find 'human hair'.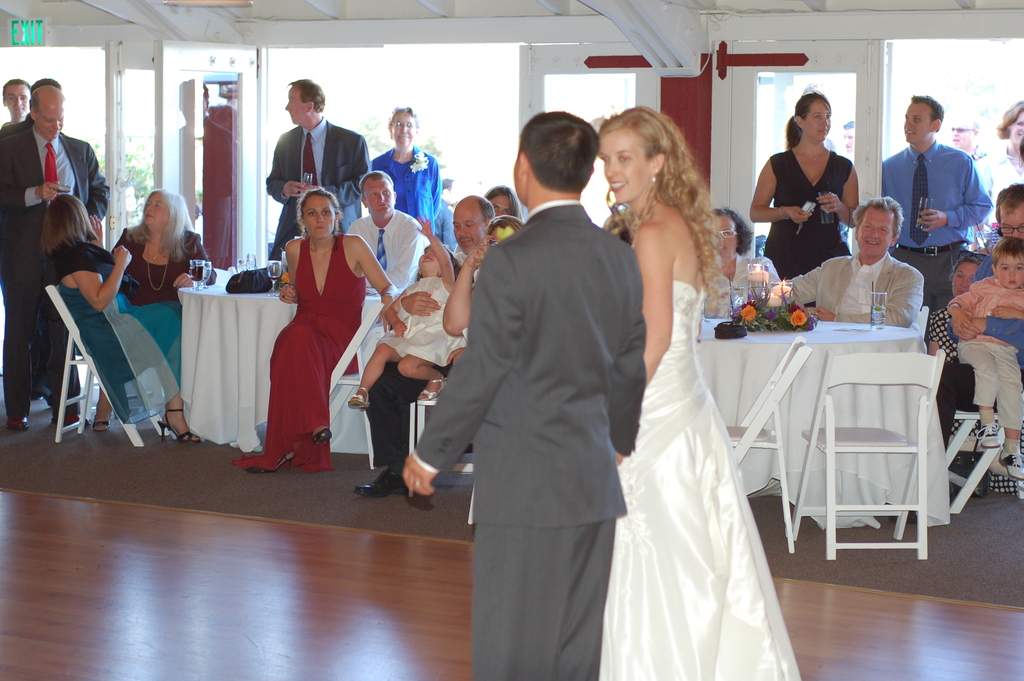
383:100:414:126.
